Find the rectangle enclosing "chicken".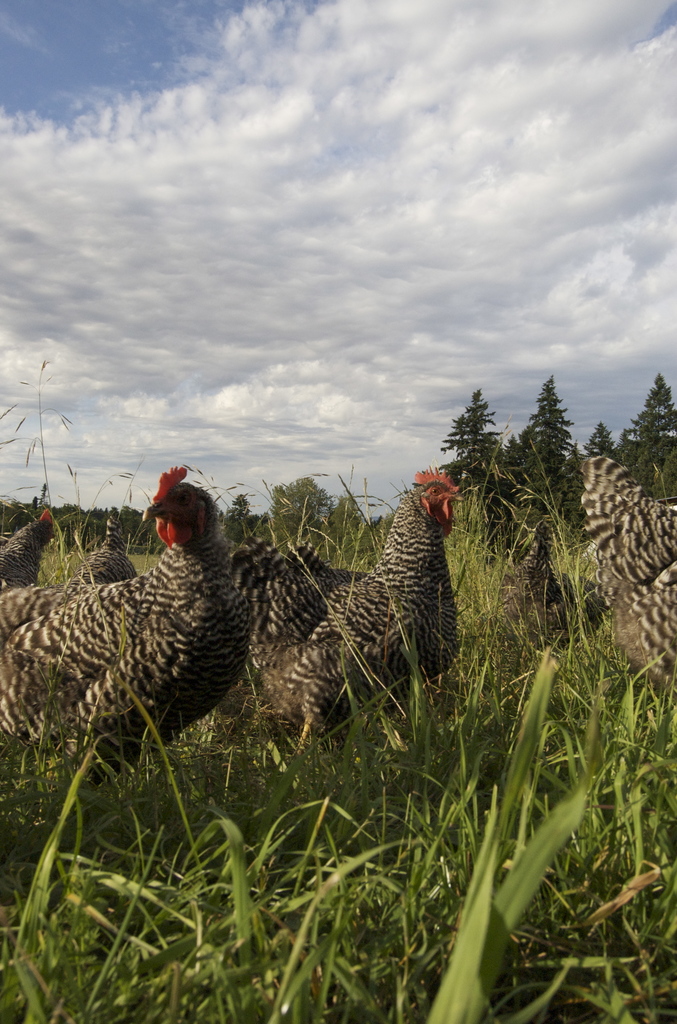
x1=0 y1=506 x2=63 y2=592.
